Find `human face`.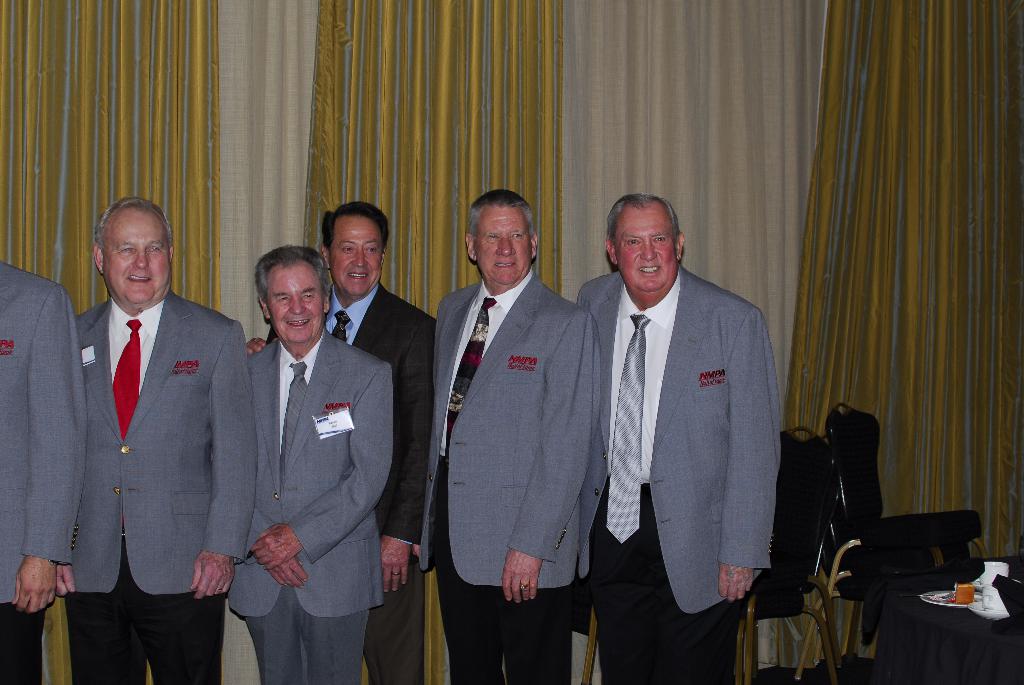
pyautogui.locateOnScreen(605, 201, 685, 302).
